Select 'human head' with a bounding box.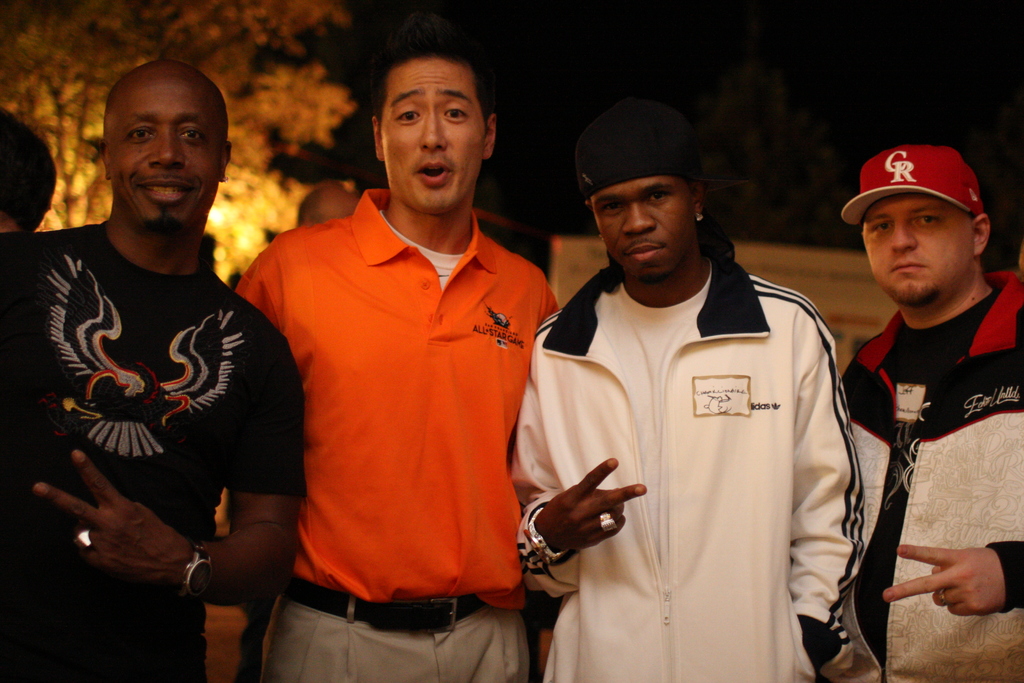
rect(0, 106, 58, 233).
